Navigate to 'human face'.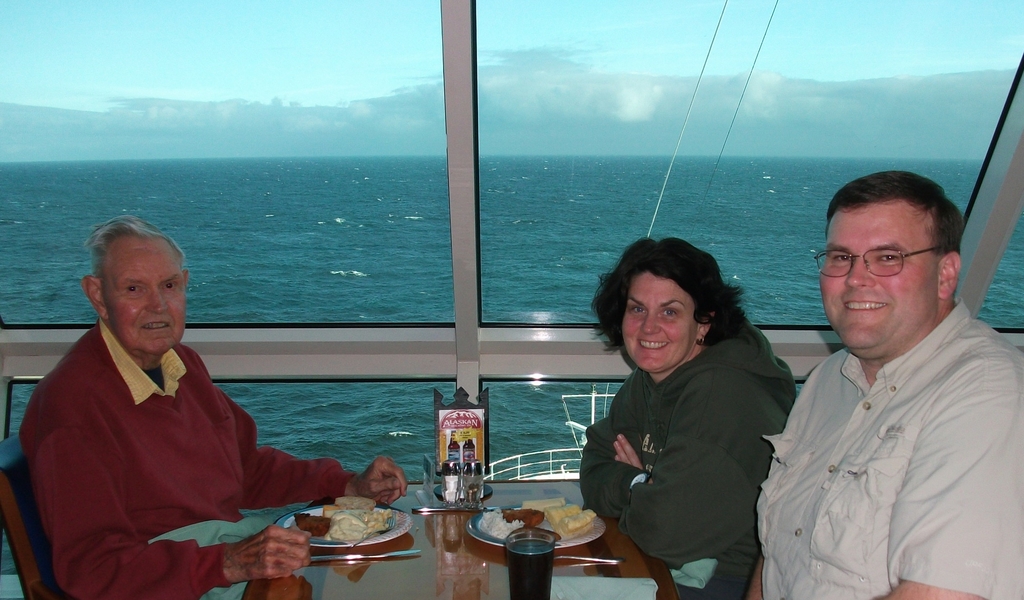
Navigation target: 820/202/938/366.
